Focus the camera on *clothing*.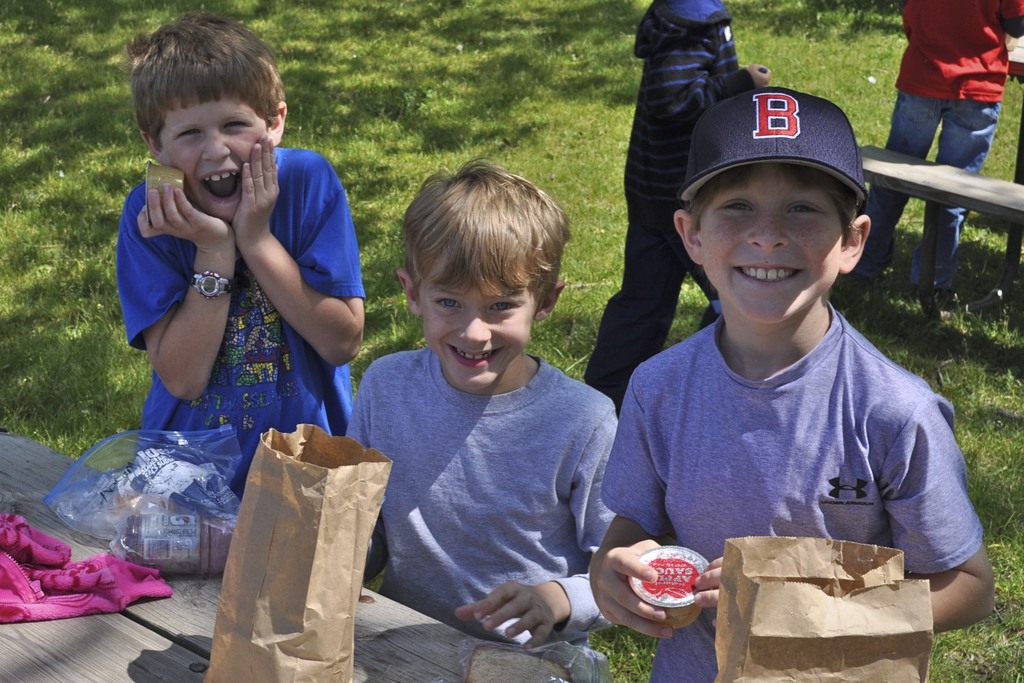
Focus region: 342/291/628/652.
